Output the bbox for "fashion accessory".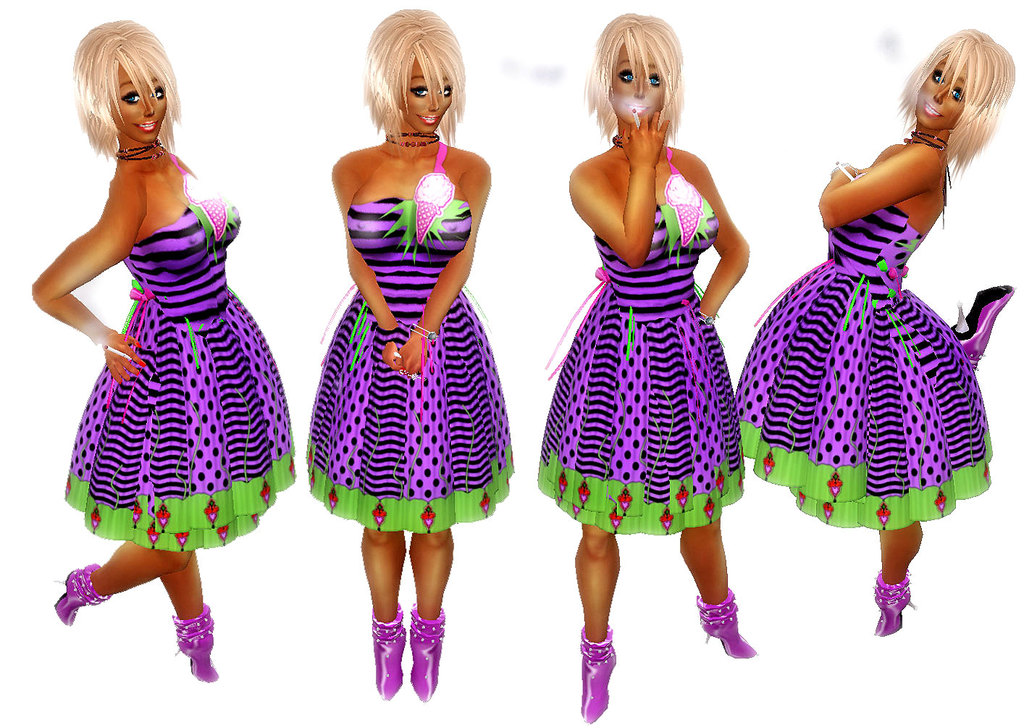
box=[112, 133, 170, 162].
